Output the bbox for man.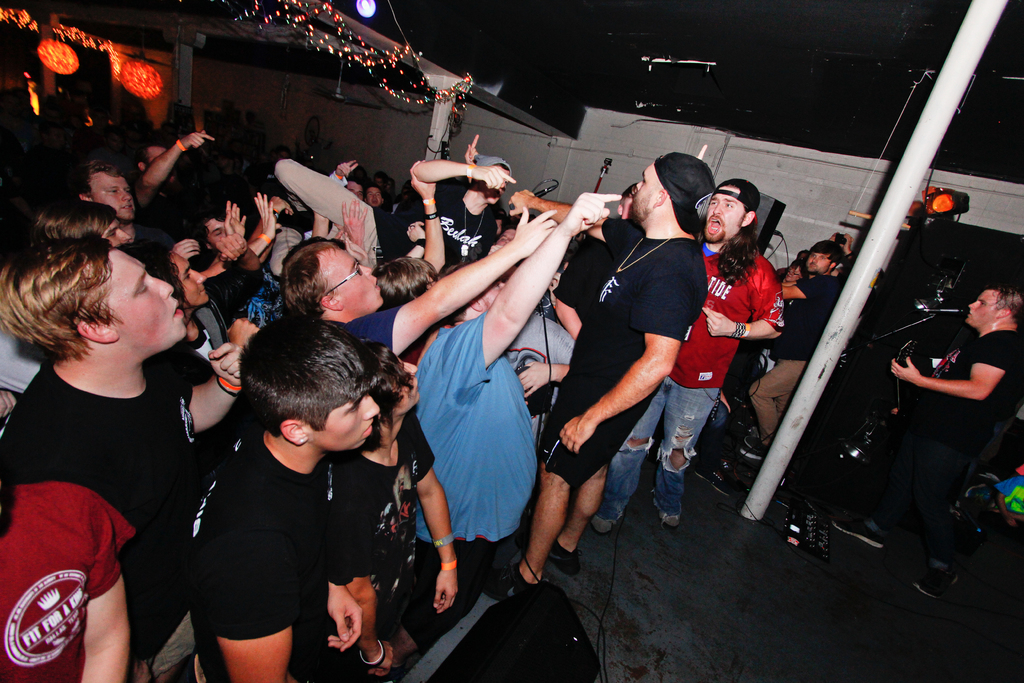
BBox(76, 159, 173, 270).
